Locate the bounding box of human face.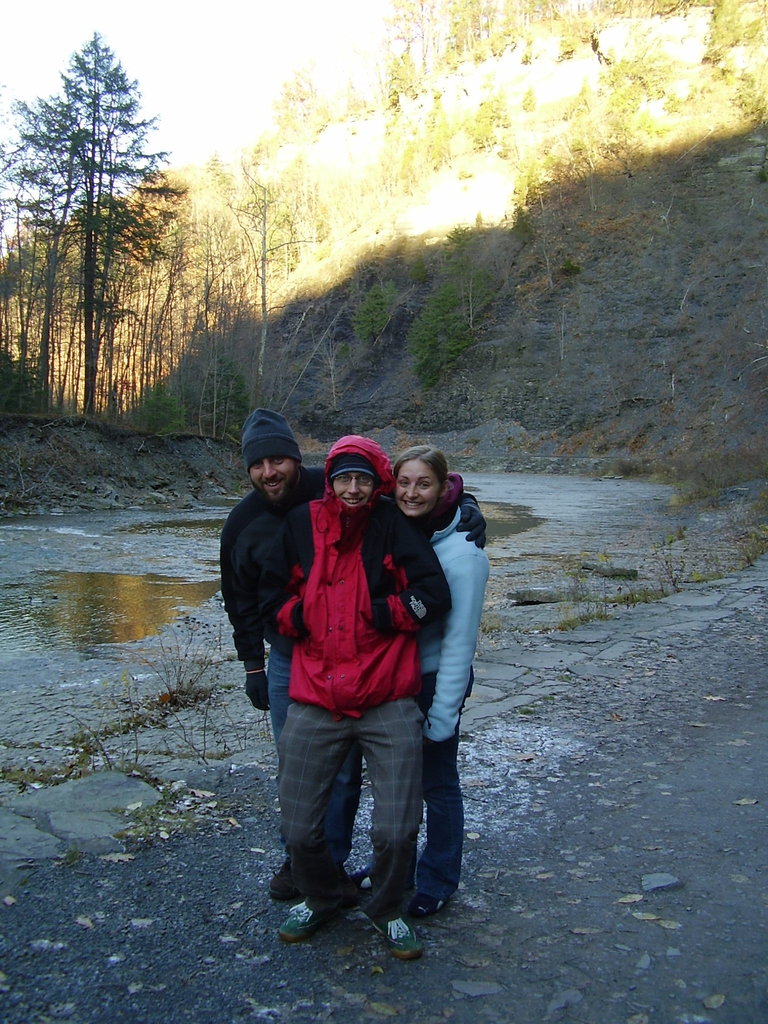
Bounding box: x1=332, y1=463, x2=374, y2=509.
